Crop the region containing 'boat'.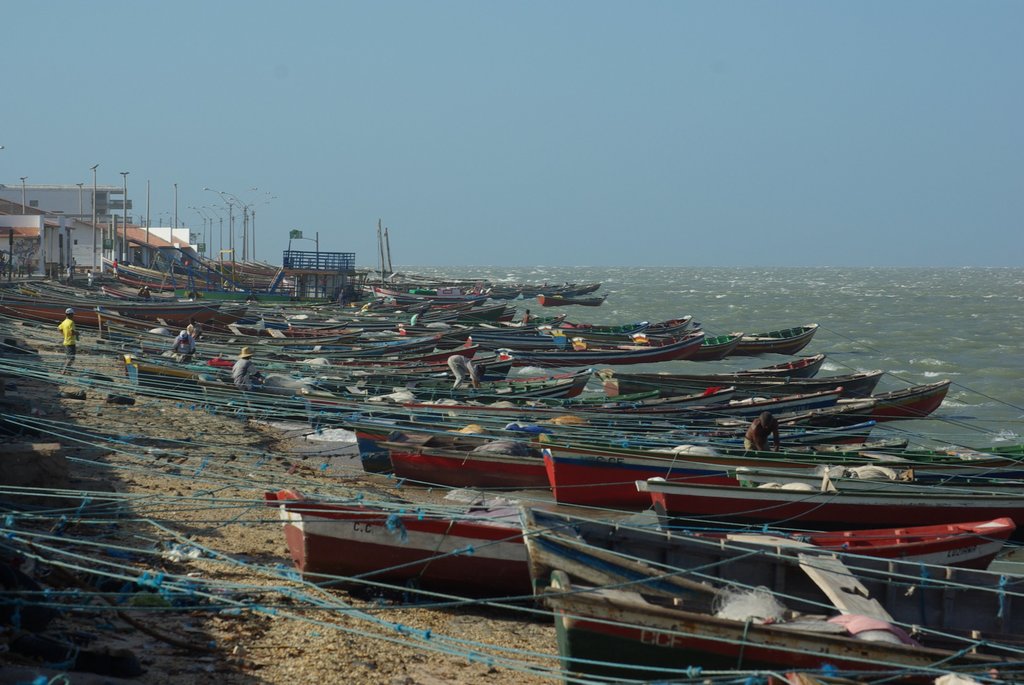
Crop region: locate(547, 449, 1023, 505).
